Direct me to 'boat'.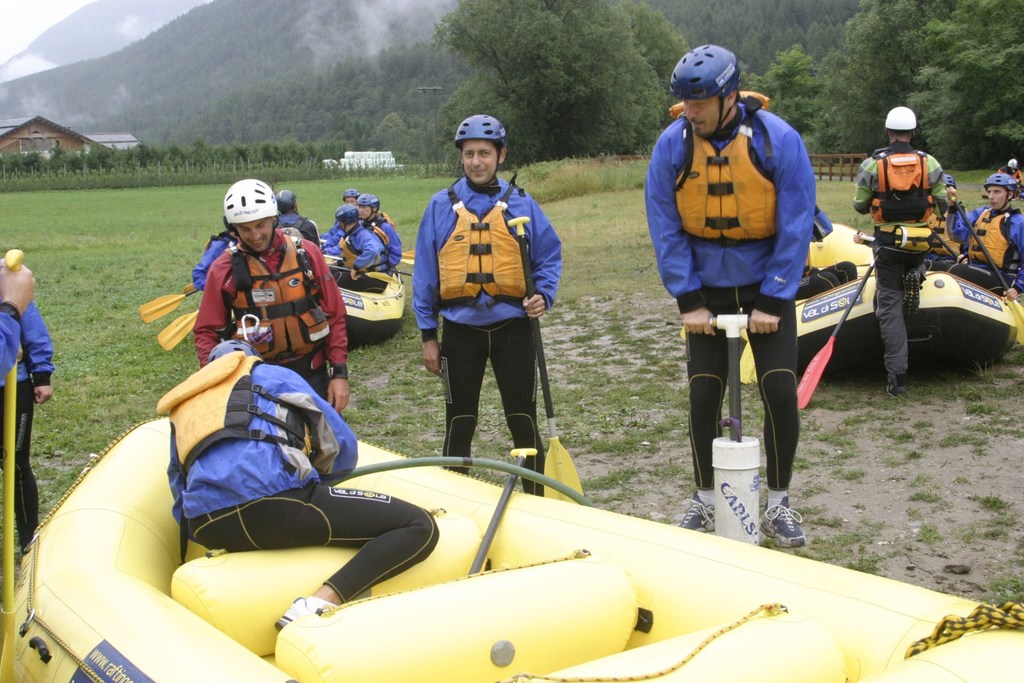
Direction: 0/413/1023/682.
